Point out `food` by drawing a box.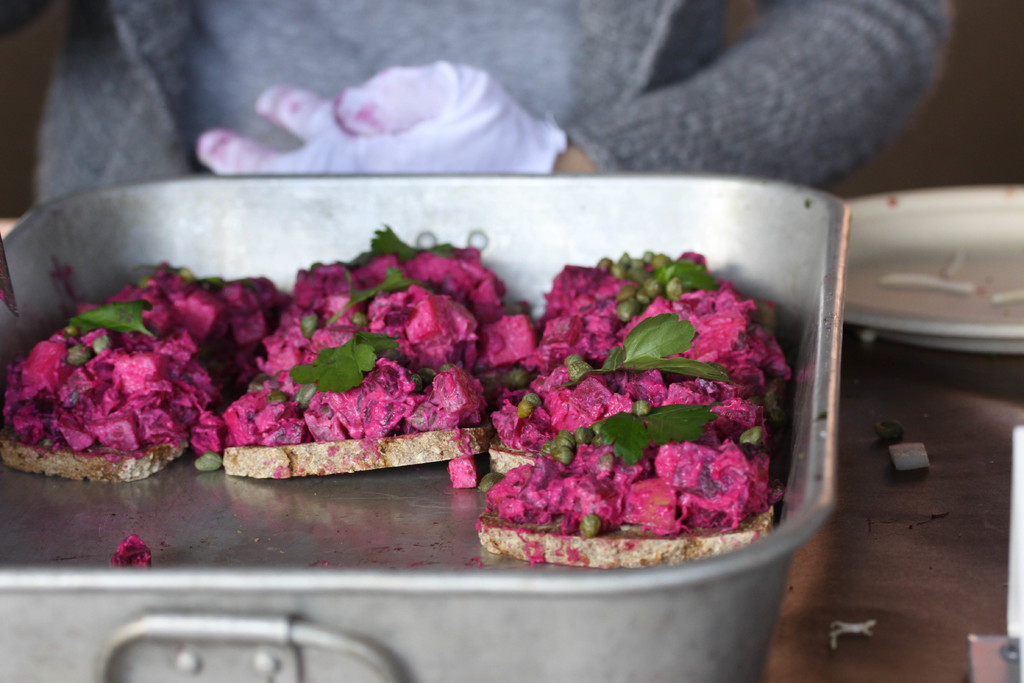
select_region(113, 534, 151, 572).
